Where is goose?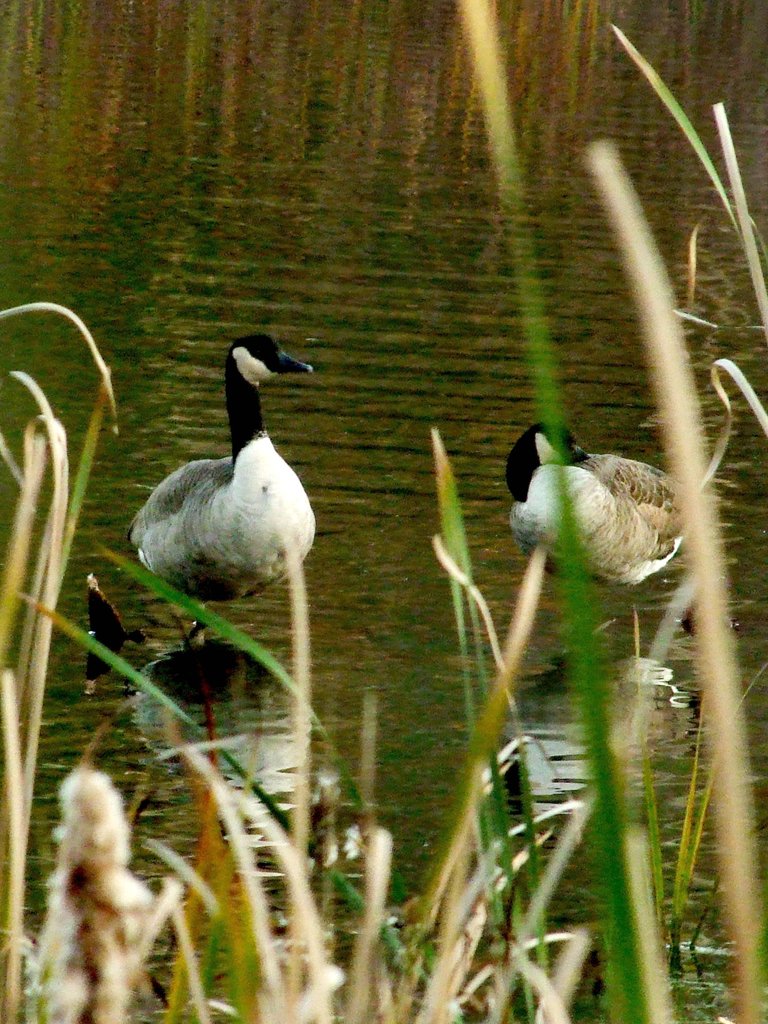
select_region(515, 419, 704, 586).
